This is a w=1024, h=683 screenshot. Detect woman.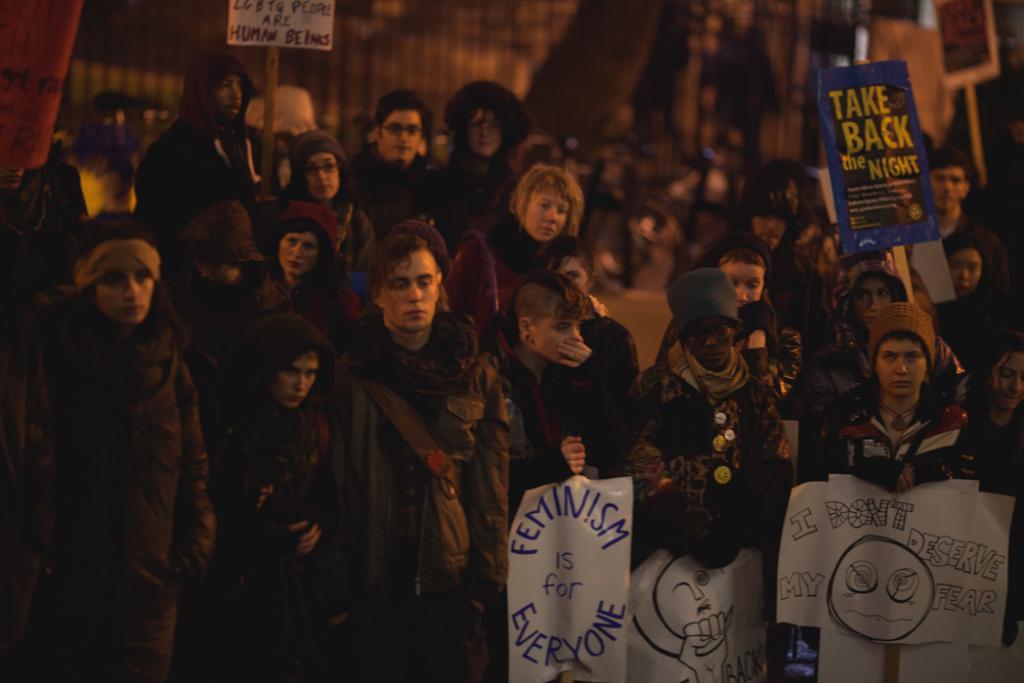
430/85/542/256.
